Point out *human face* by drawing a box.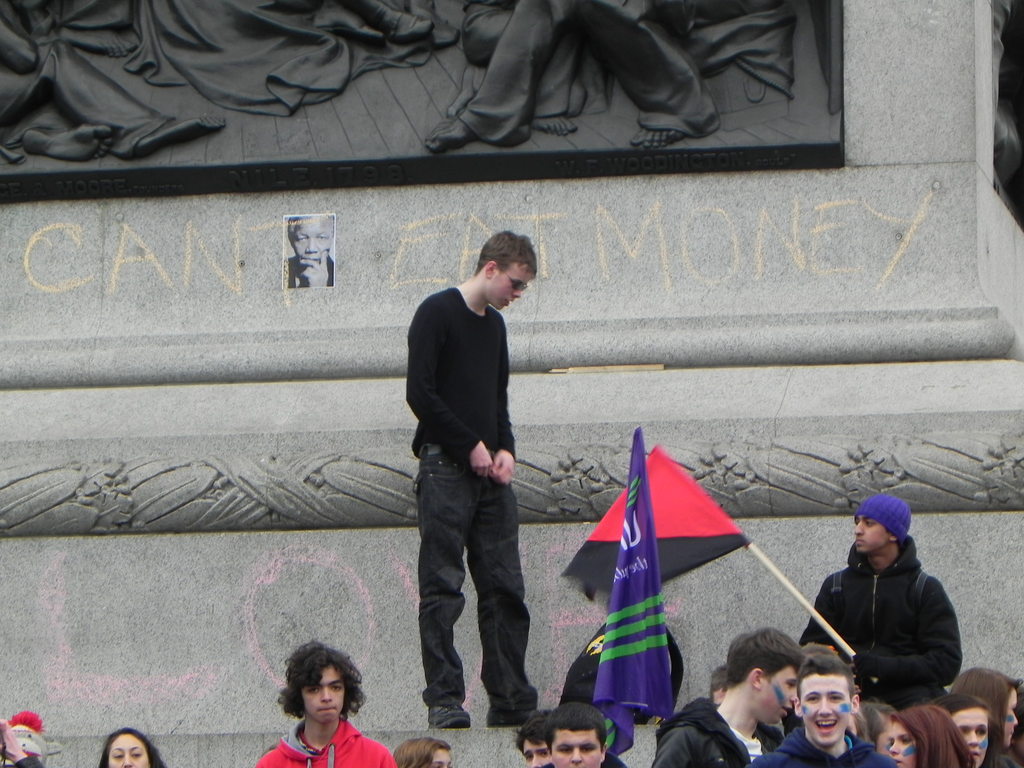
x1=1001 y1=686 x2=1017 y2=743.
